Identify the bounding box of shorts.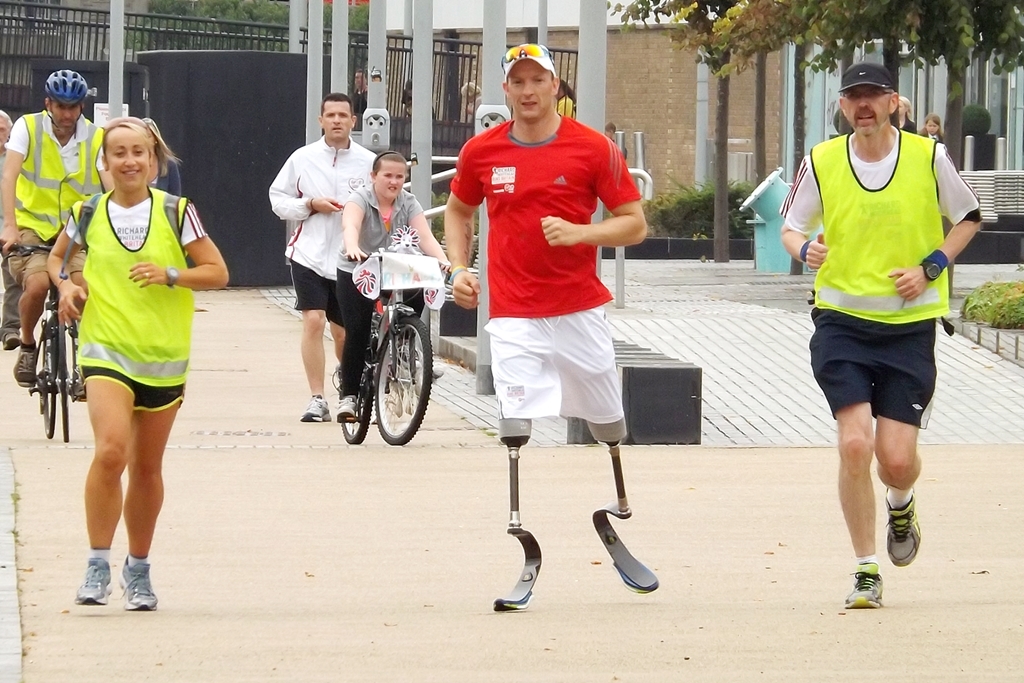
locate(285, 259, 340, 328).
